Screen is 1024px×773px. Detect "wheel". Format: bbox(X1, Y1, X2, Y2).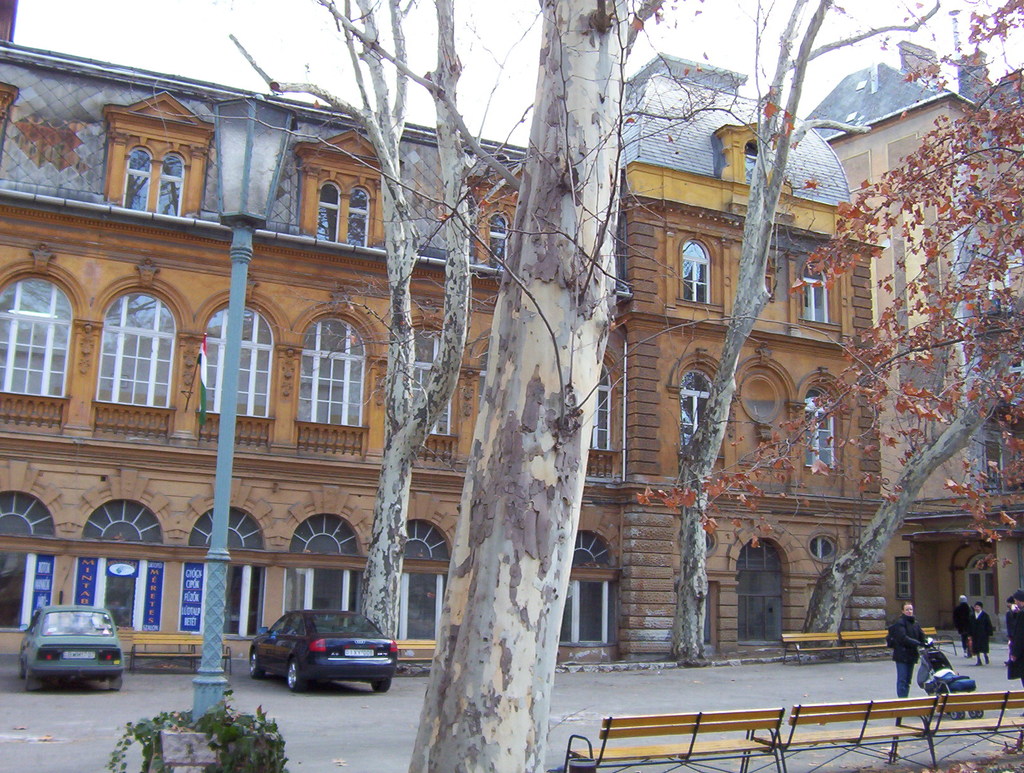
bbox(248, 651, 264, 680).
